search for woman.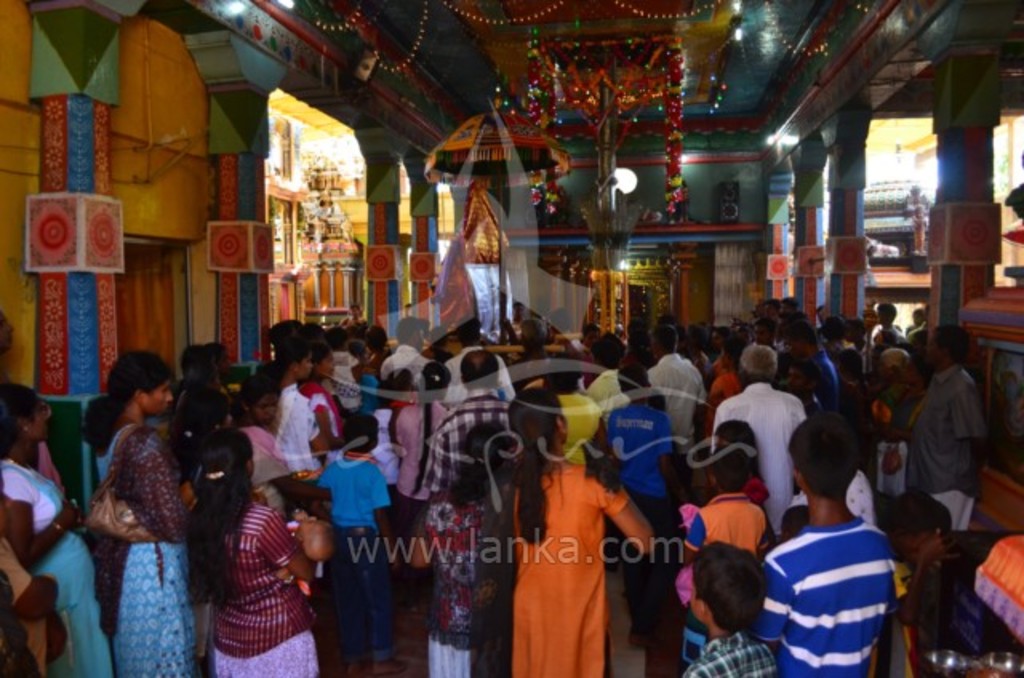
Found at box=[470, 385, 656, 676].
